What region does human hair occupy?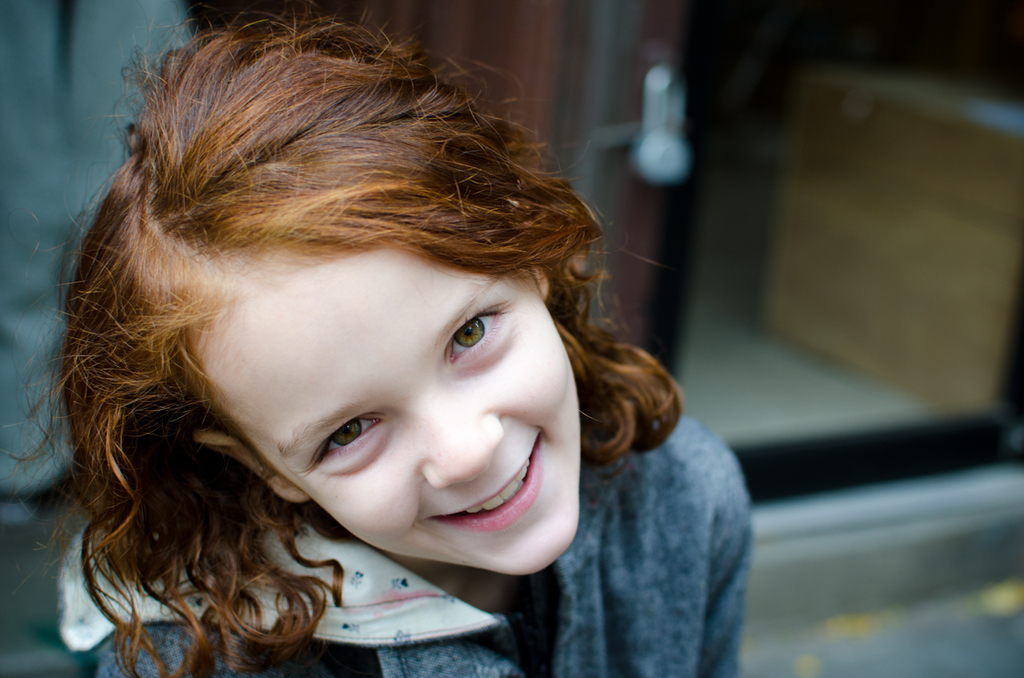
37/31/671/644.
